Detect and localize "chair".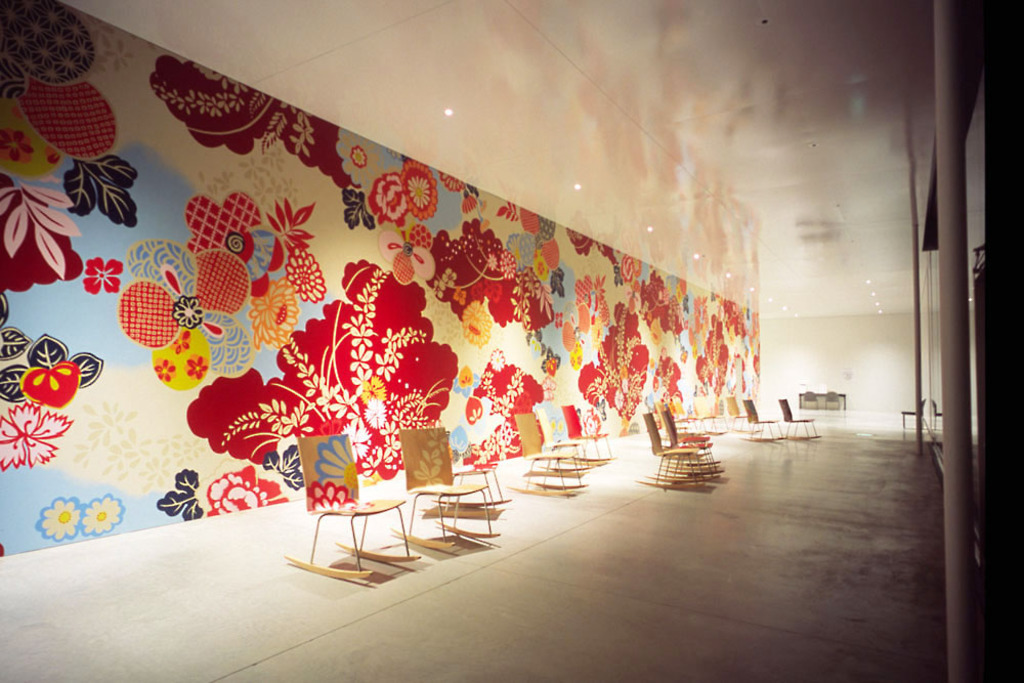
Localized at <region>558, 402, 611, 464</region>.
